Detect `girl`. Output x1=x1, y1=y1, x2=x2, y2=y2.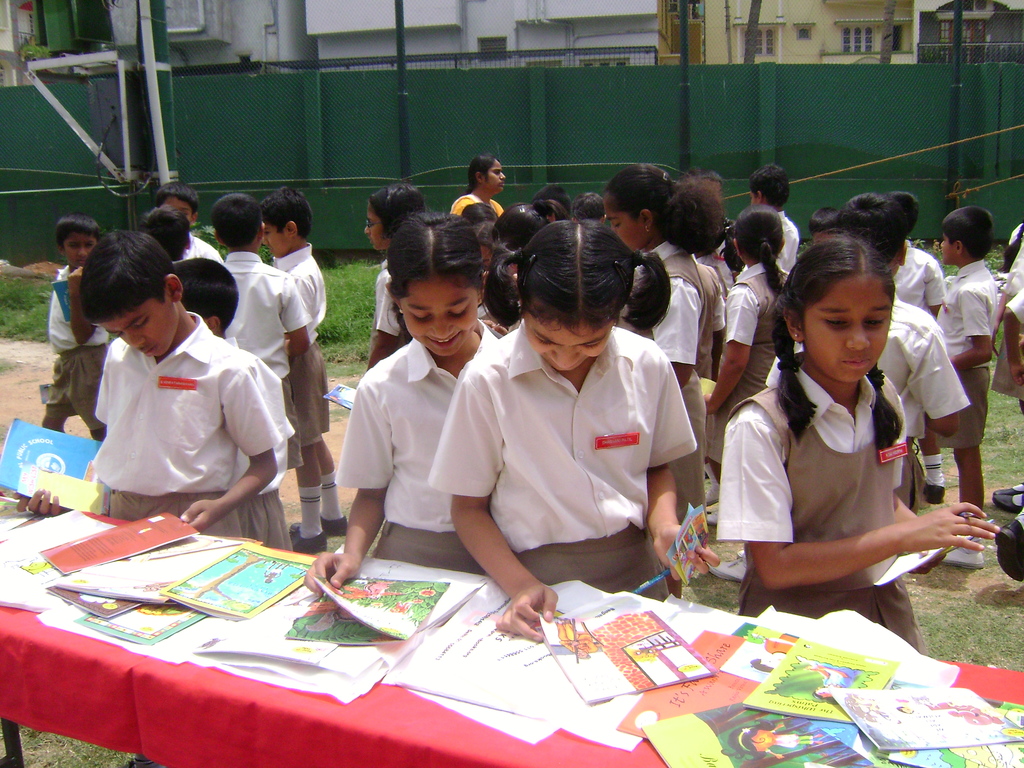
x1=300, y1=209, x2=499, y2=596.
